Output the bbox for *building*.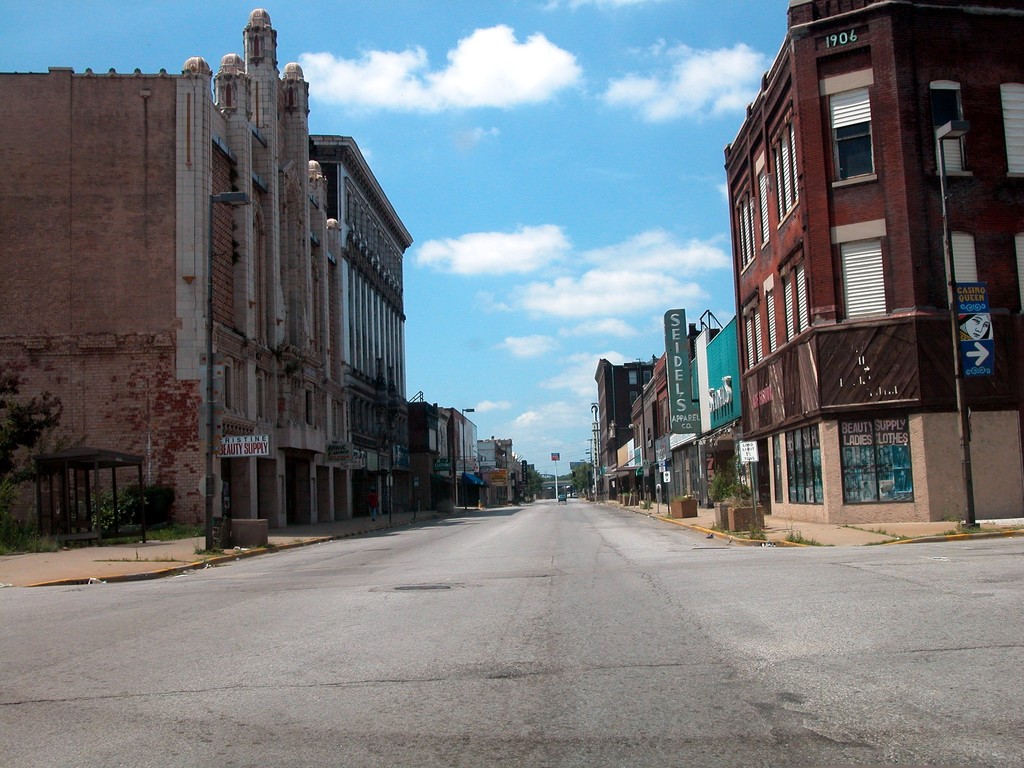
305 138 413 513.
